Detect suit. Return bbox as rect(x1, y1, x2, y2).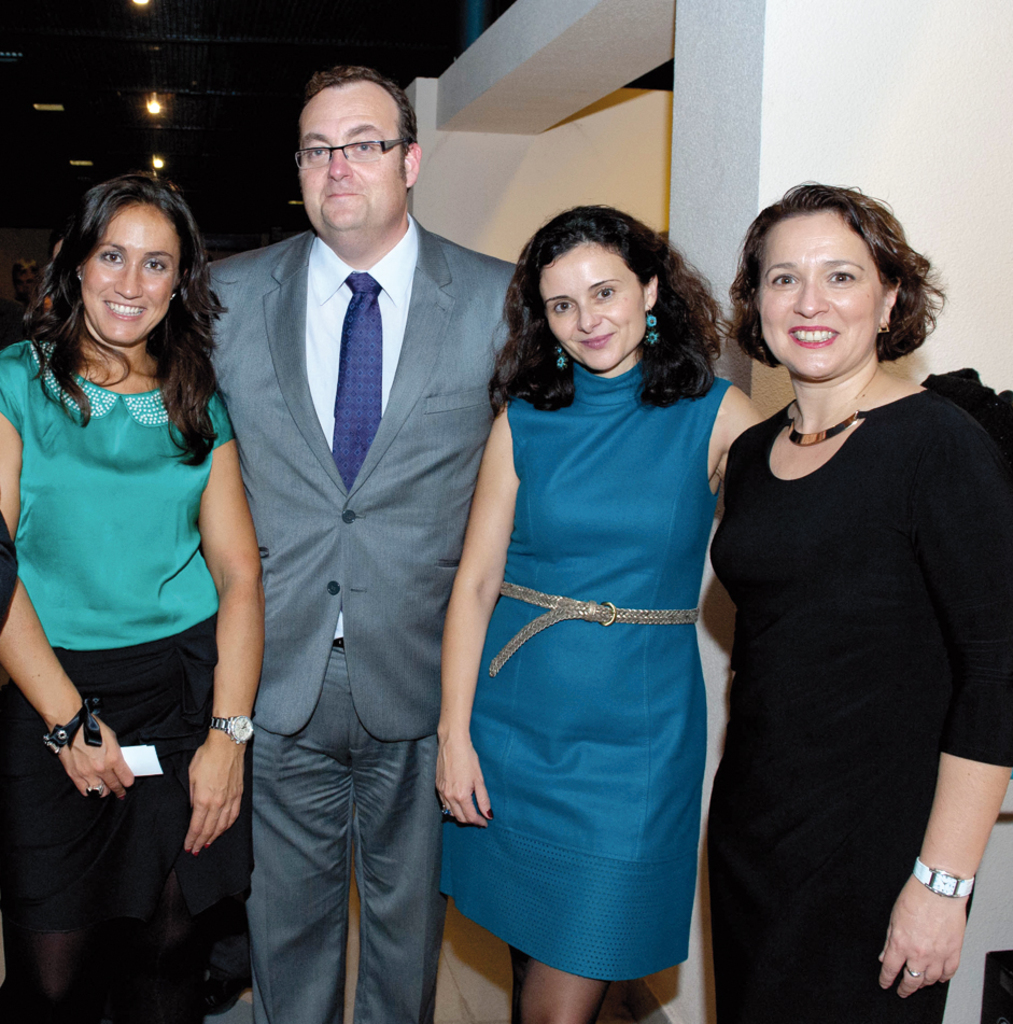
rect(210, 213, 513, 1020).
